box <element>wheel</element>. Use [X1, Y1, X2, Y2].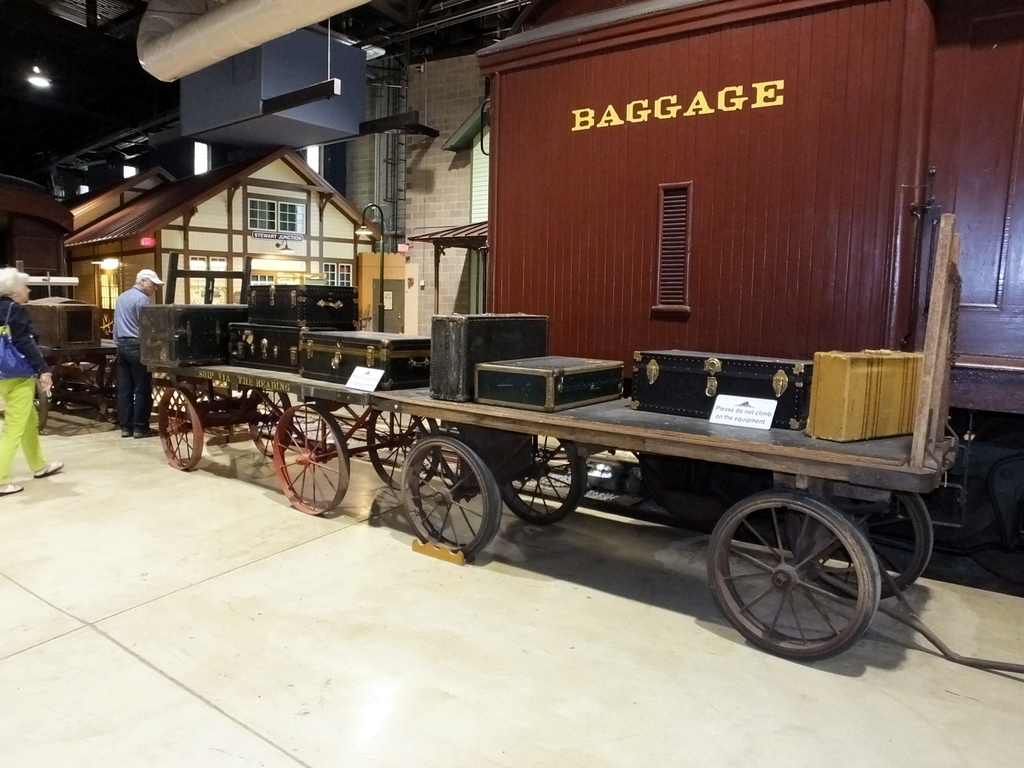
[781, 479, 938, 604].
